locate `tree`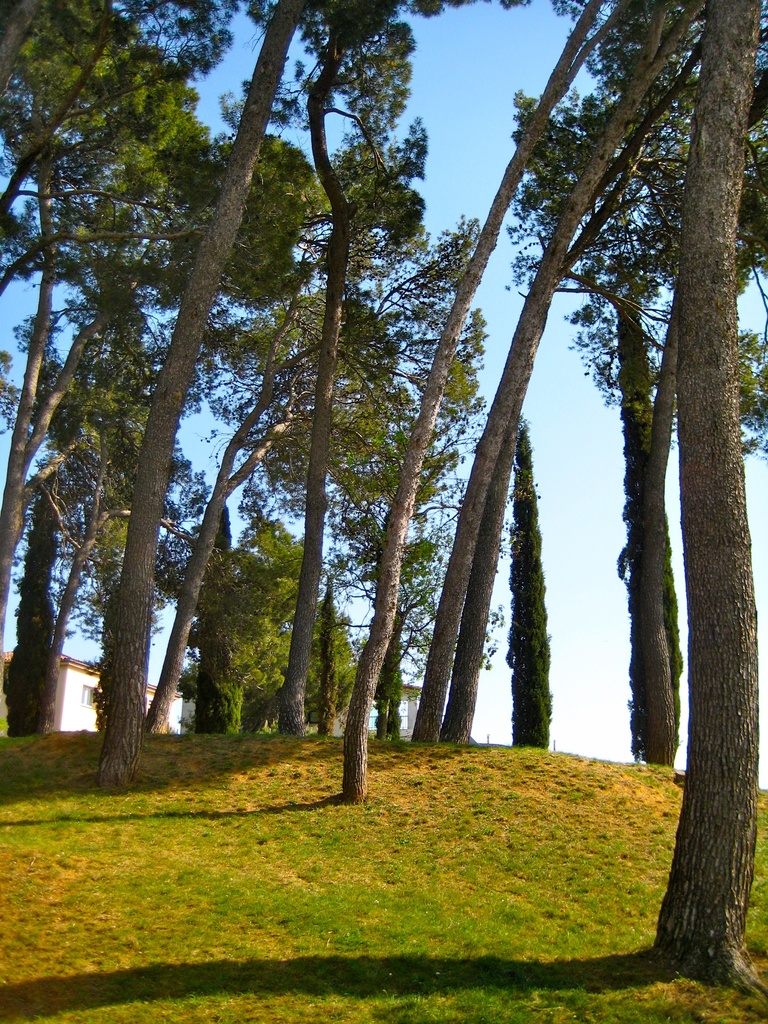
[639,0,767,1005]
